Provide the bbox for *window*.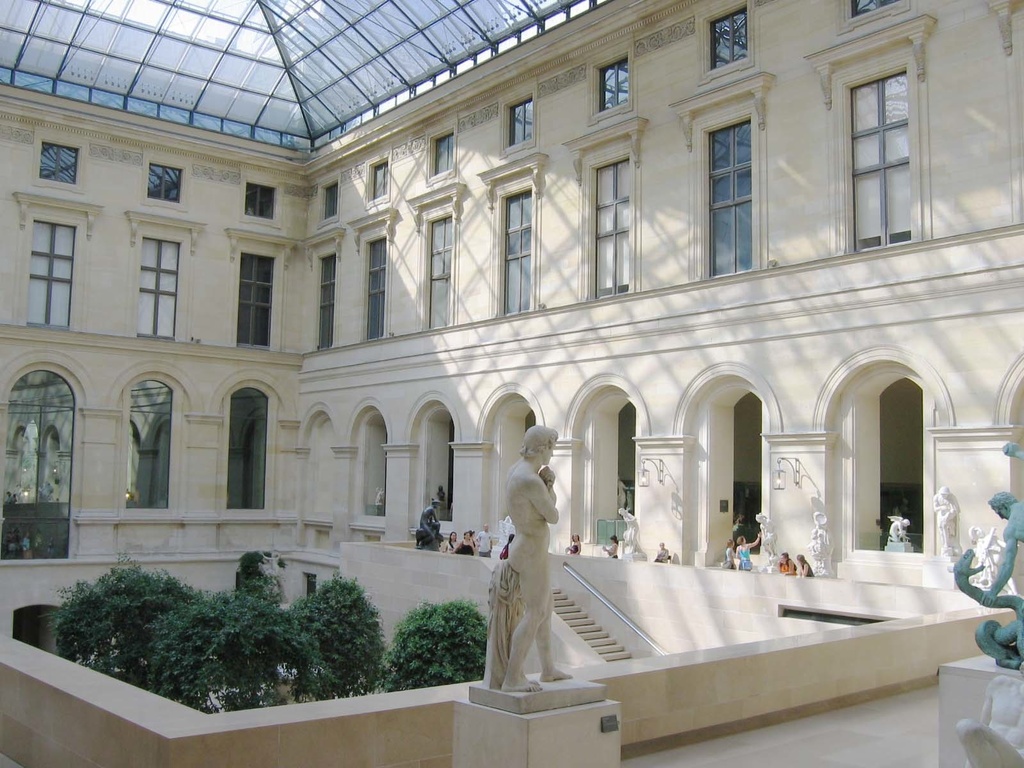
{"x1": 503, "y1": 191, "x2": 533, "y2": 311}.
